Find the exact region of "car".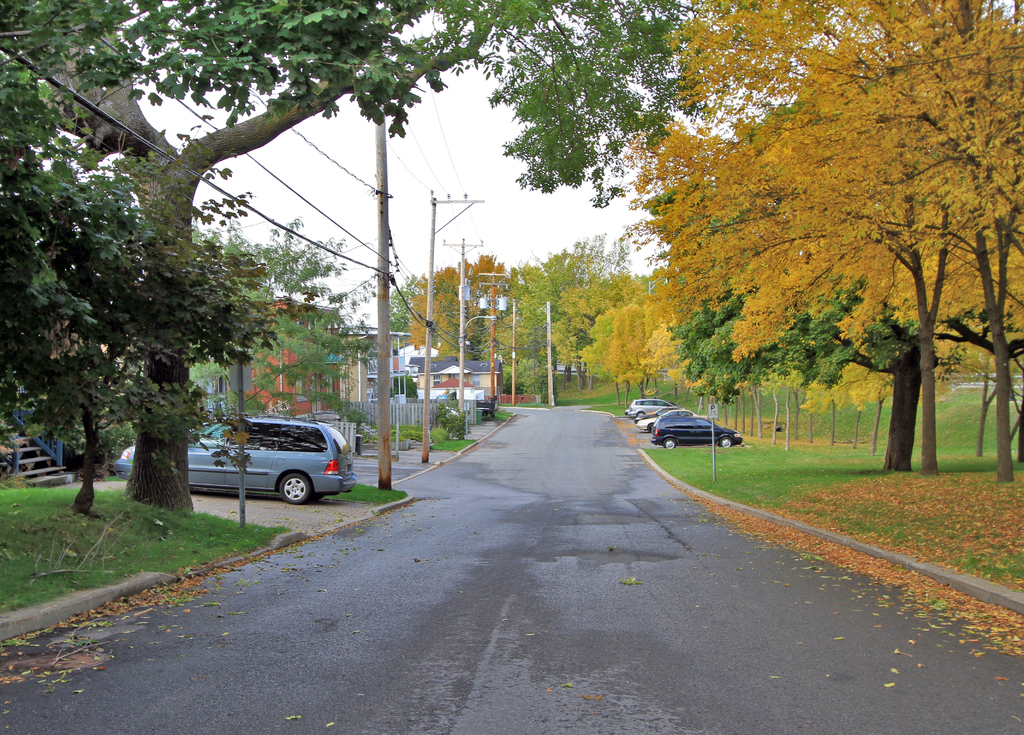
Exact region: crop(211, 419, 360, 517).
